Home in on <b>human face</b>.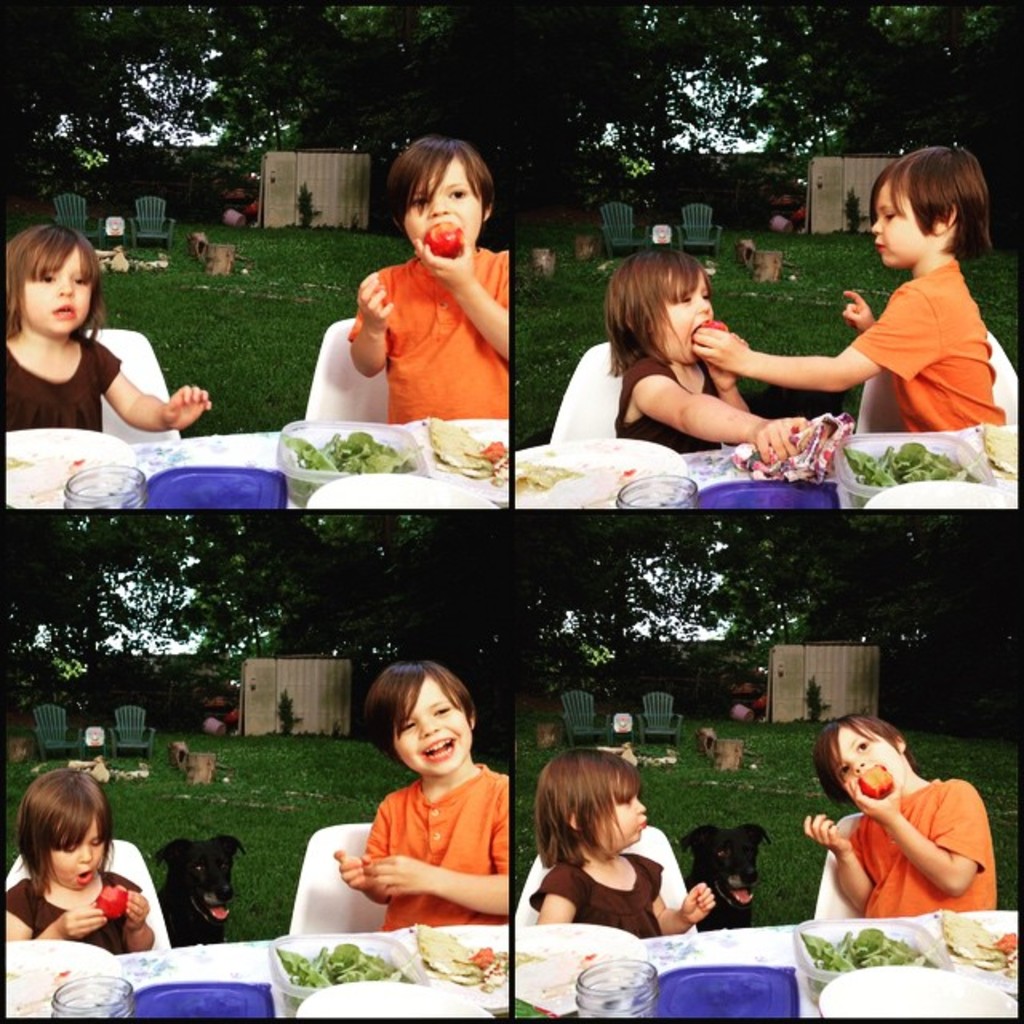
Homed in at BBox(394, 675, 472, 779).
